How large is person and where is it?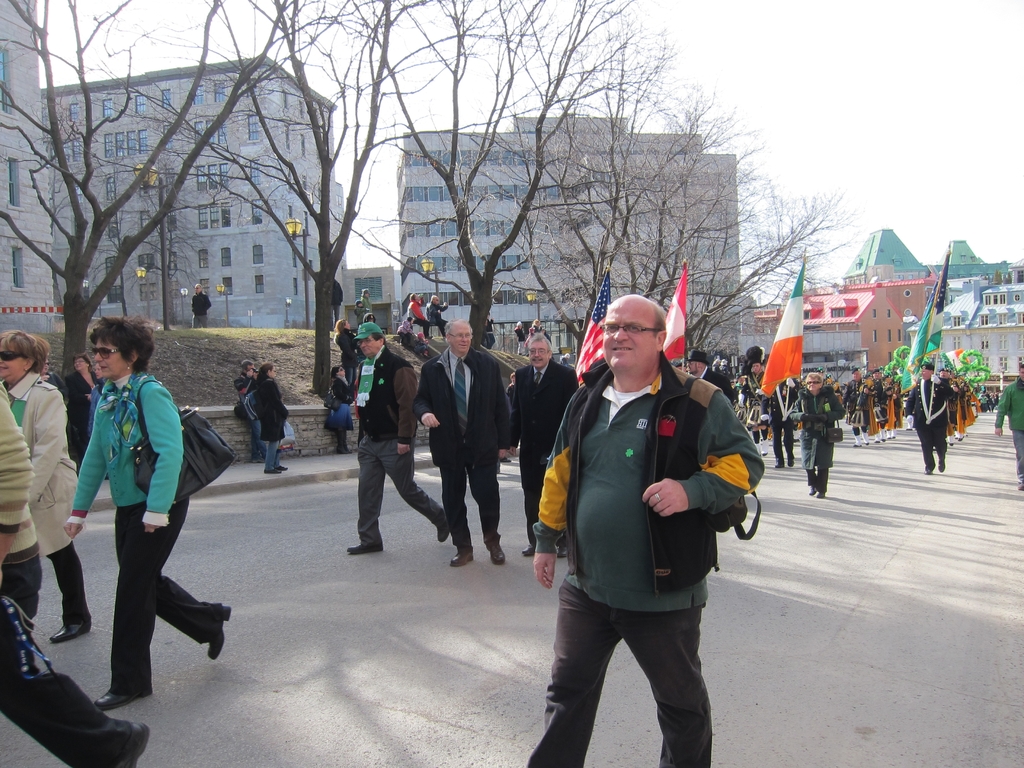
Bounding box: bbox(235, 360, 268, 465).
